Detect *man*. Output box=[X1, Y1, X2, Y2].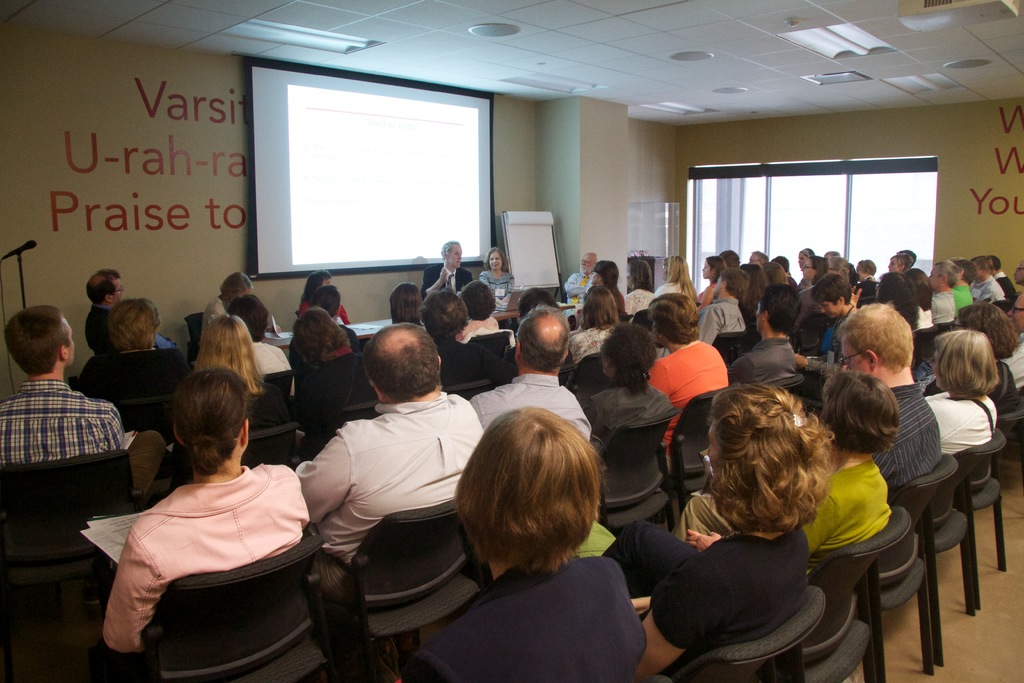
box=[0, 306, 163, 484].
